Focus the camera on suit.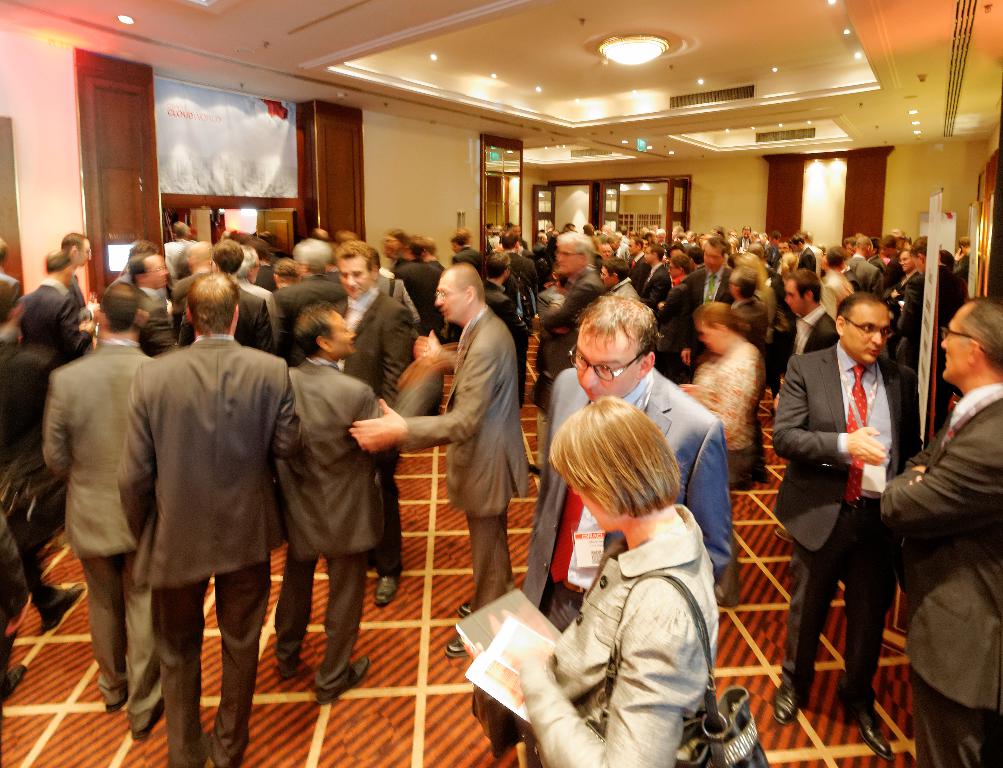
Focus region: {"x1": 846, "y1": 255, "x2": 885, "y2": 293}.
